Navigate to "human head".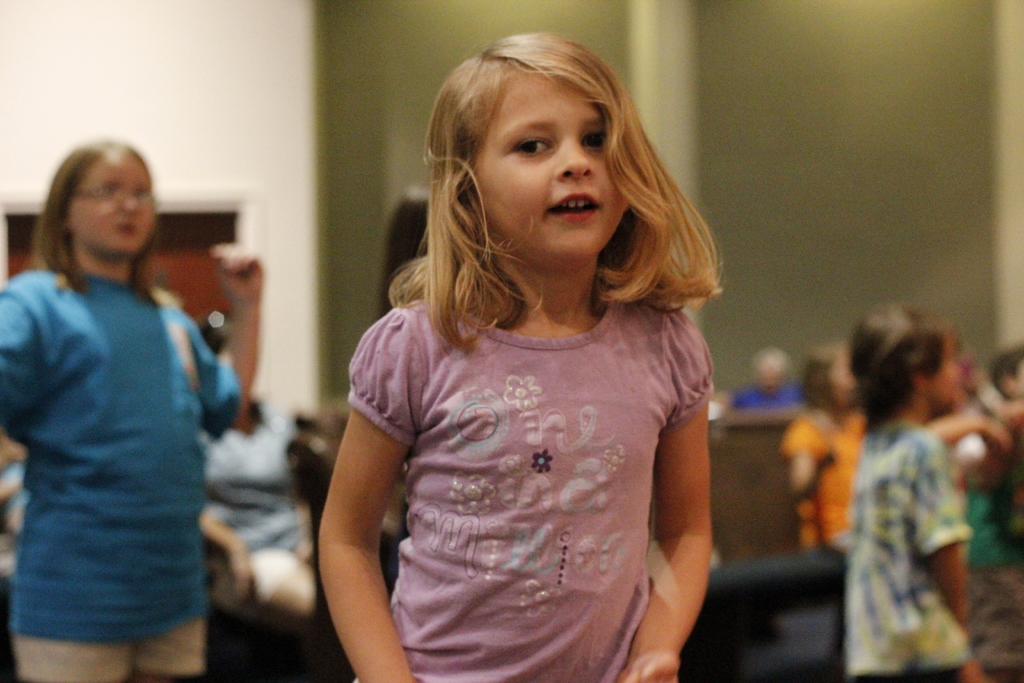
Navigation target: <region>33, 138, 159, 281</region>.
